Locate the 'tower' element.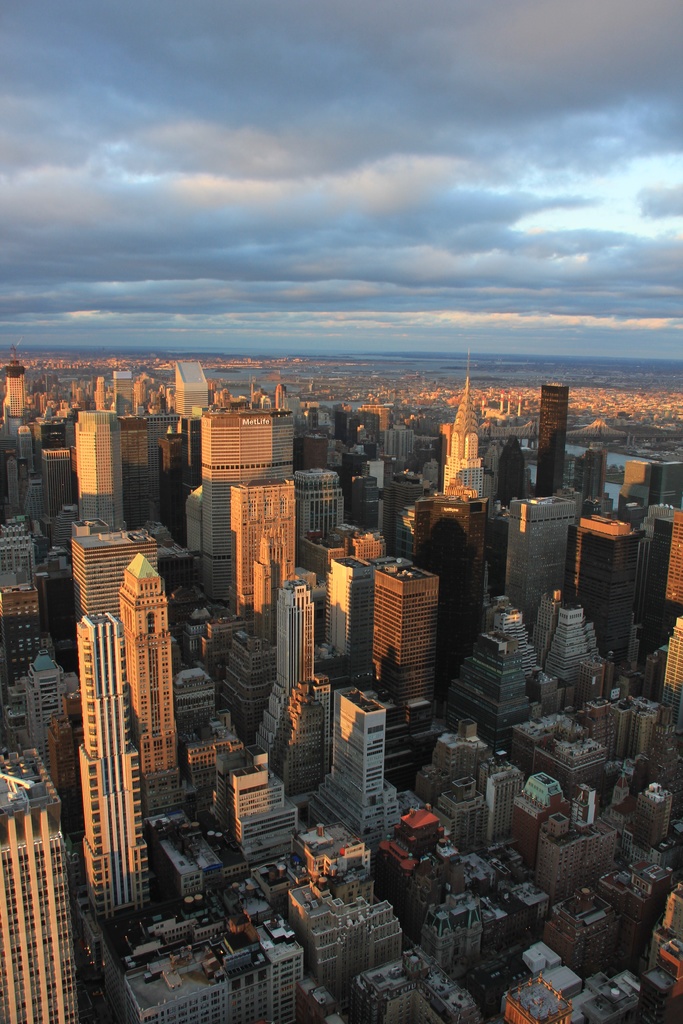
Element bbox: 78 614 150 934.
